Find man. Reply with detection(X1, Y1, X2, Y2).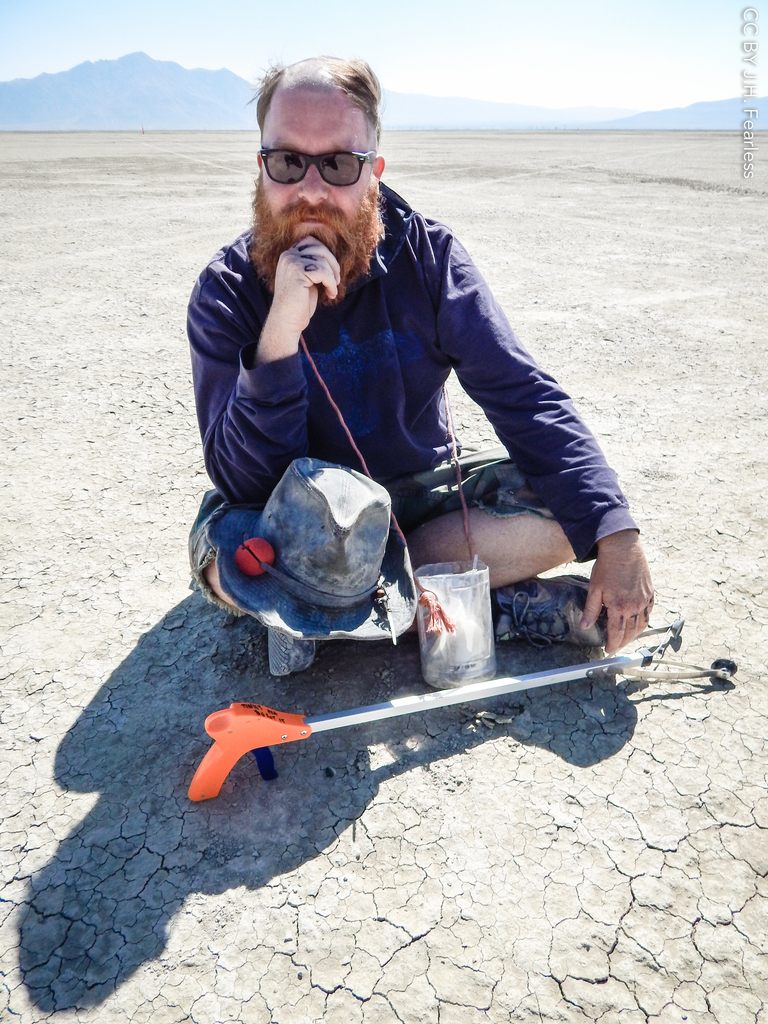
detection(183, 50, 673, 684).
